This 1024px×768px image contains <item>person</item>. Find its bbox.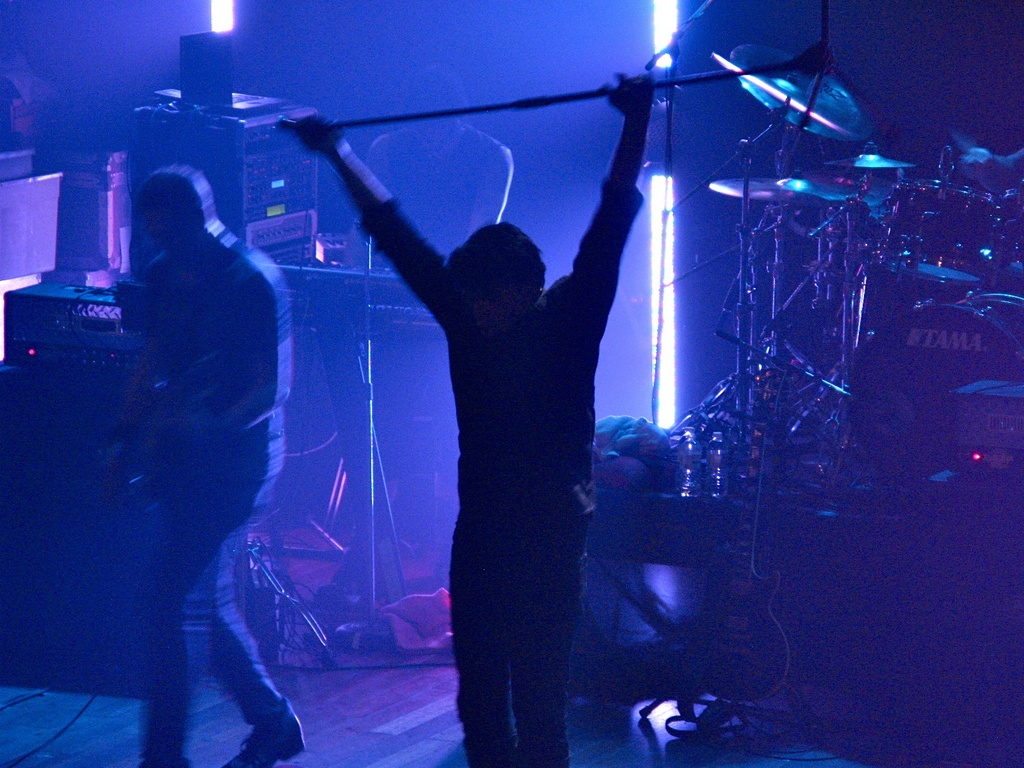
x1=93 y1=170 x2=312 y2=767.
